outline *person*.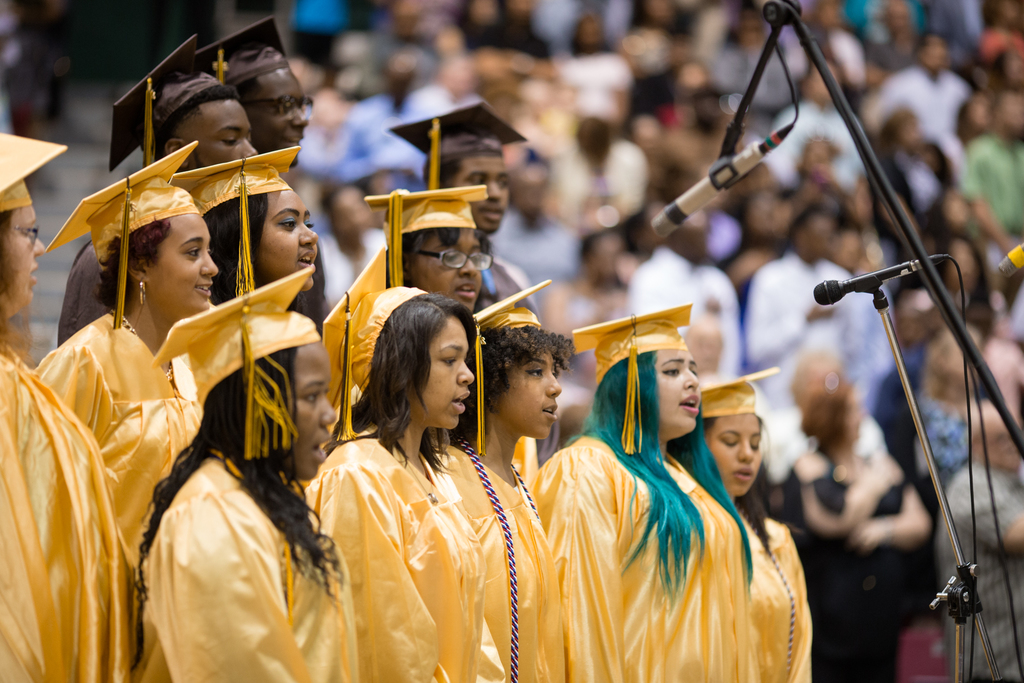
Outline: bbox=(196, 19, 329, 320).
